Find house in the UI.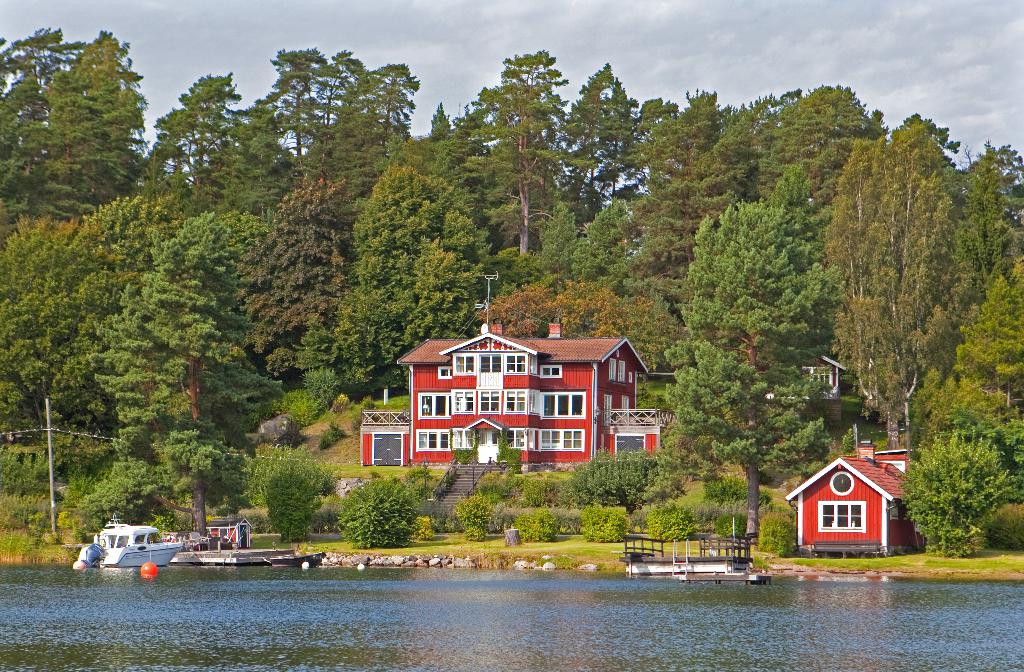
UI element at 369, 315, 681, 493.
